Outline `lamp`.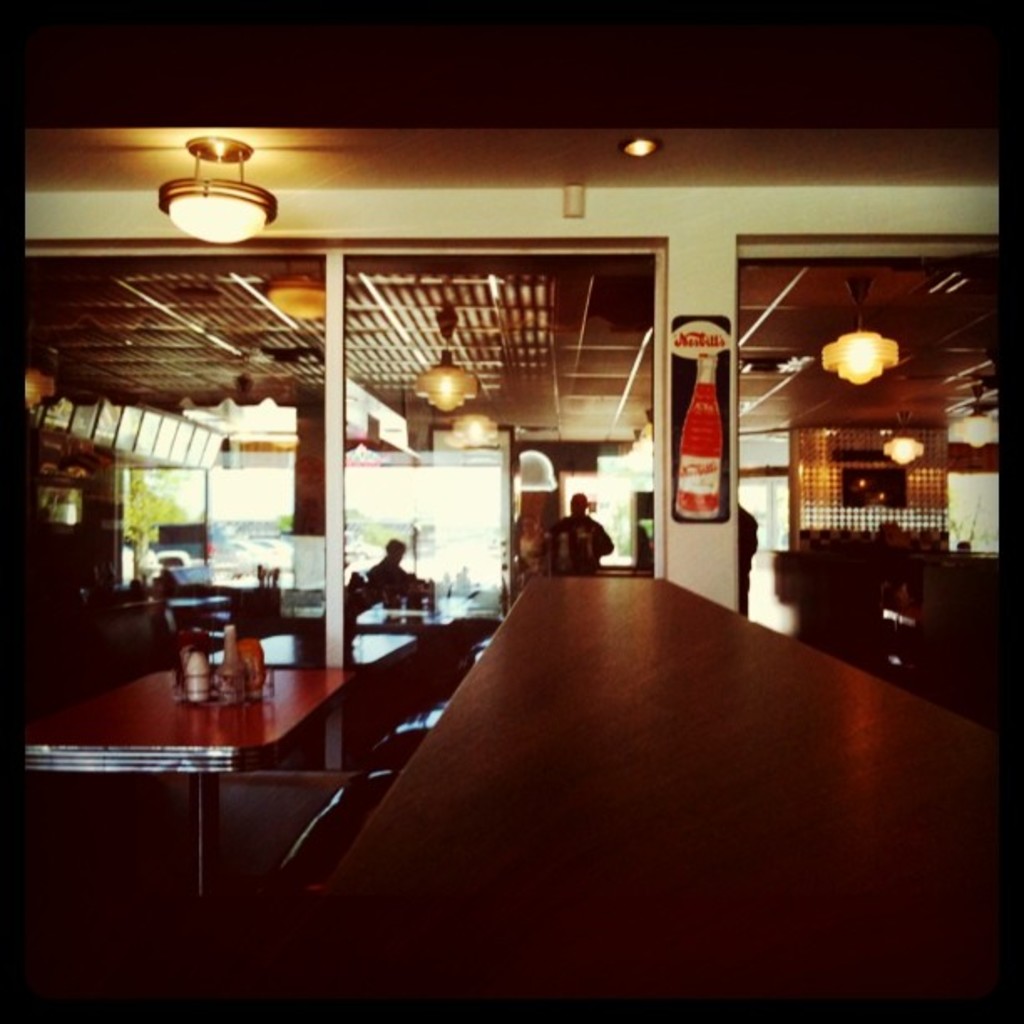
Outline: BBox(877, 427, 935, 463).
